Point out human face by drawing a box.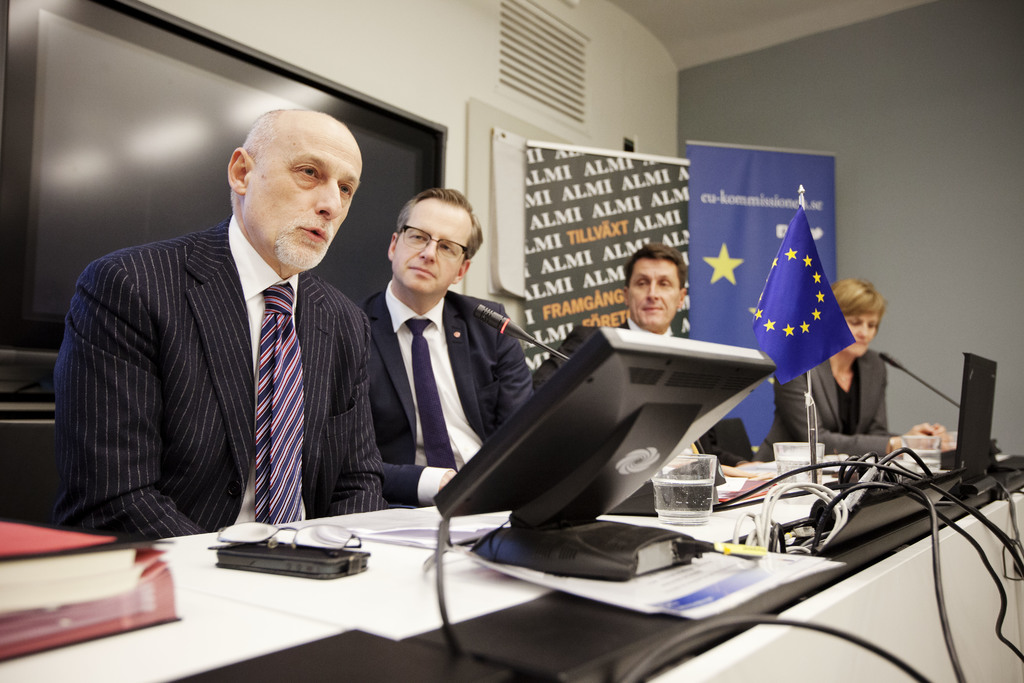
bbox(245, 126, 358, 272).
